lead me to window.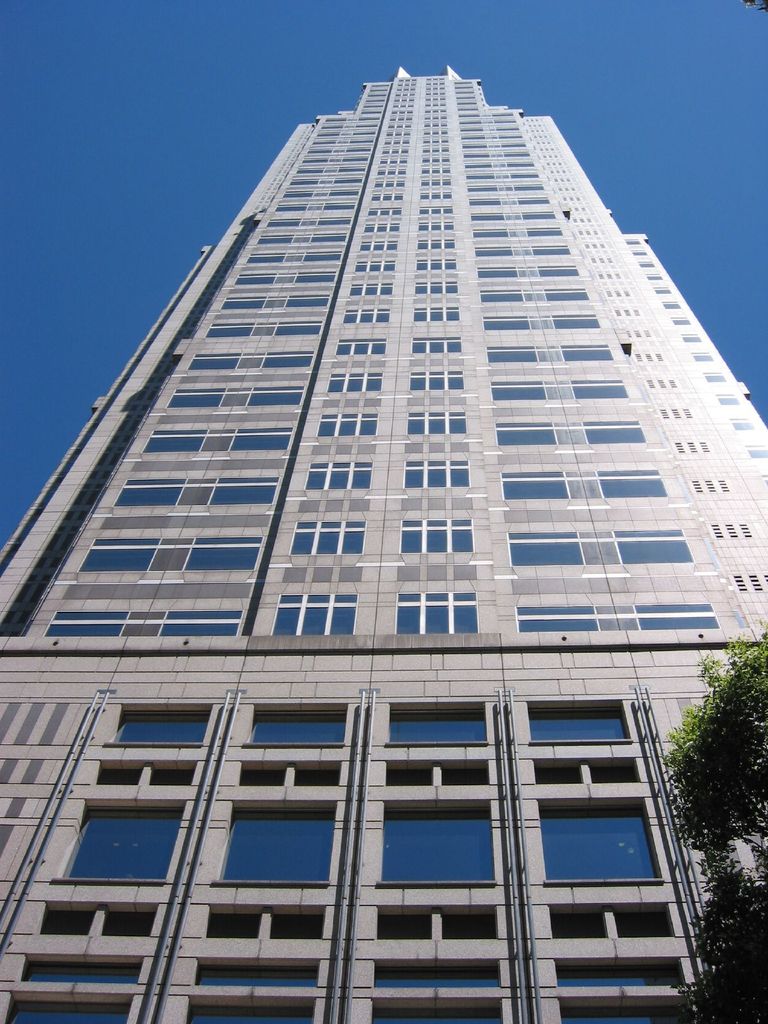
Lead to box=[375, 796, 494, 887].
